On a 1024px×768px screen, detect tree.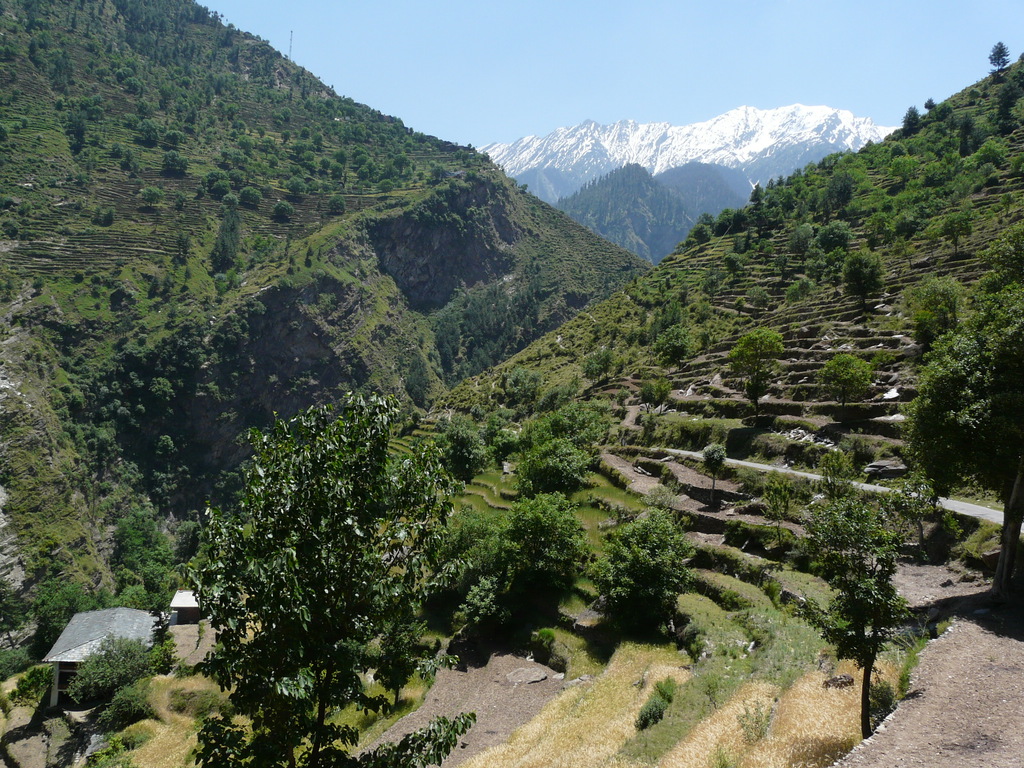
bbox=[139, 187, 163, 205].
